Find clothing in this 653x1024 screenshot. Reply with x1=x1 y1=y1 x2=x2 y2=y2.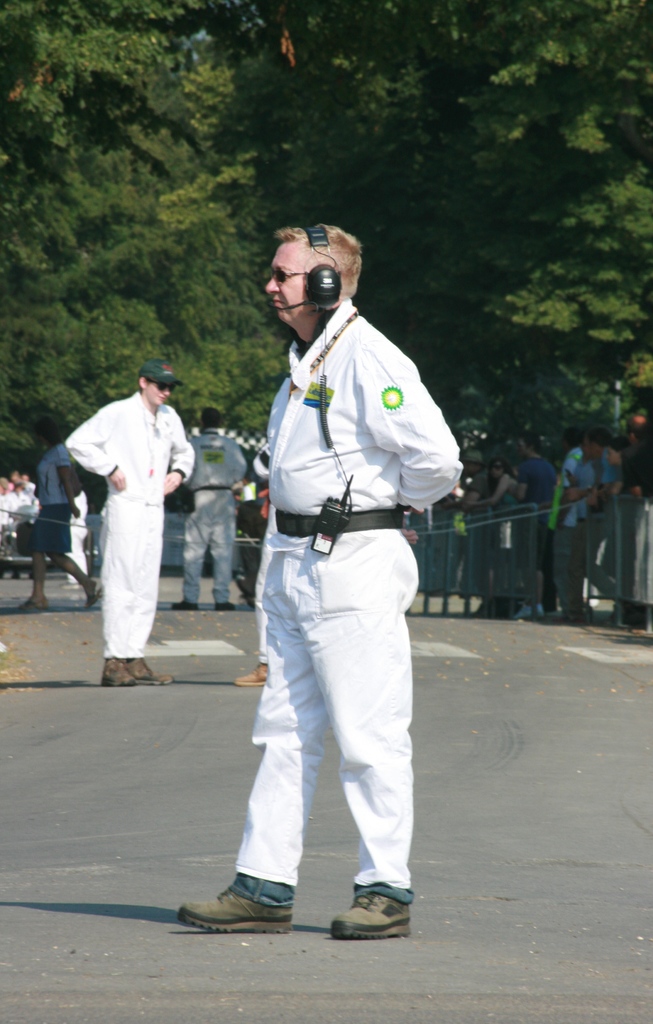
x1=69 y1=392 x2=198 y2=655.
